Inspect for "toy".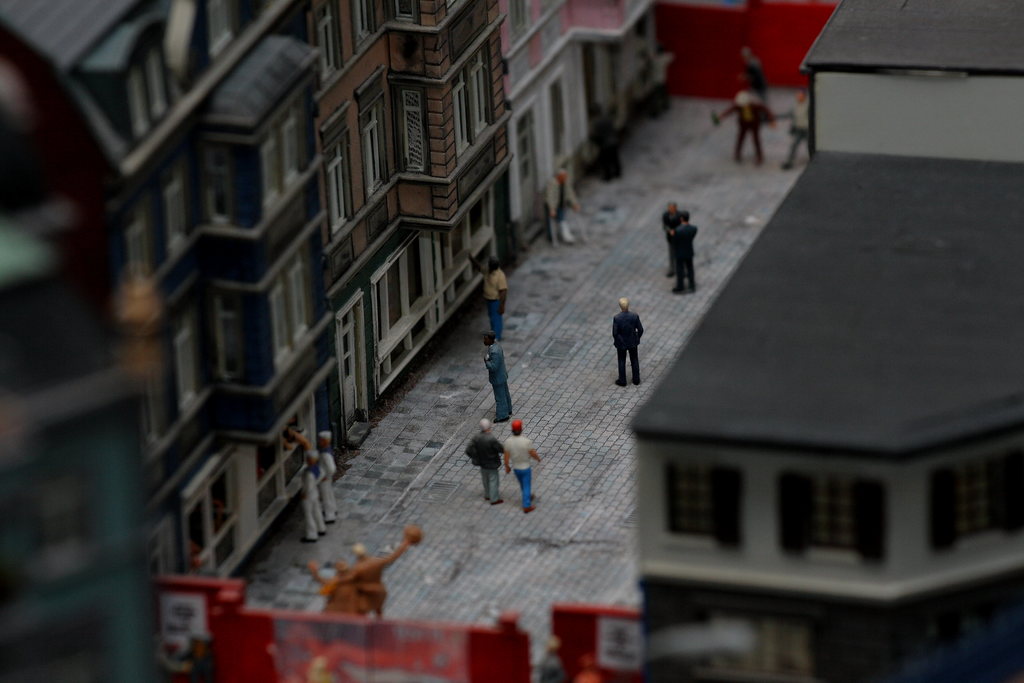
Inspection: left=317, top=435, right=344, bottom=522.
